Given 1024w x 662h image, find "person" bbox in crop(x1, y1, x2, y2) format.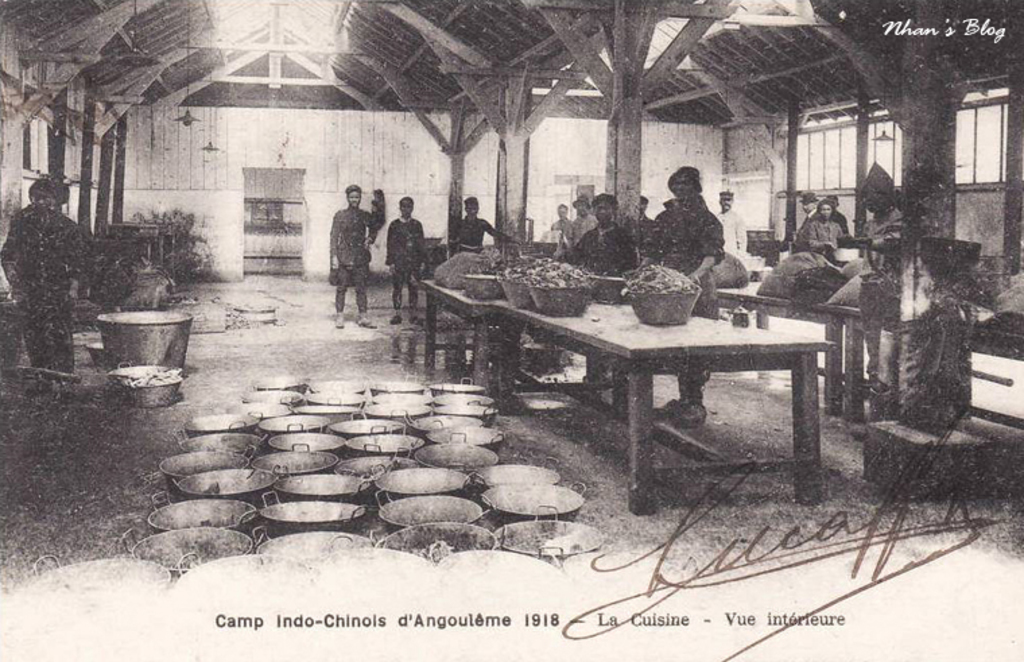
crop(857, 158, 909, 423).
